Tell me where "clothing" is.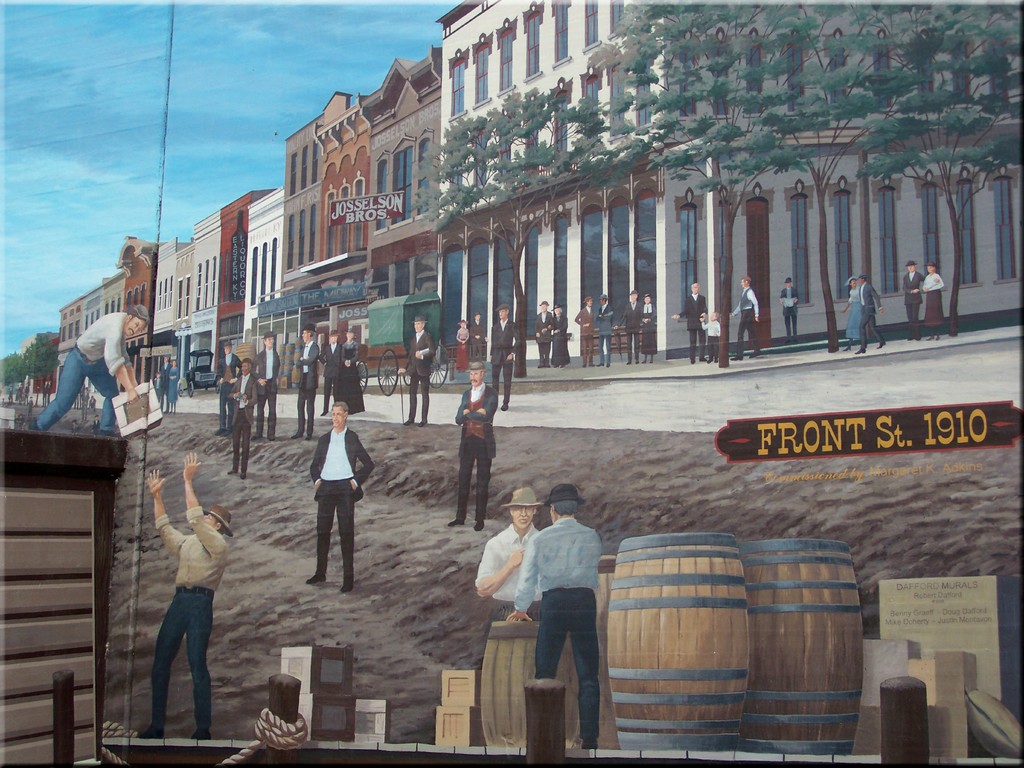
"clothing" is at {"left": 894, "top": 266, "right": 921, "bottom": 335}.
